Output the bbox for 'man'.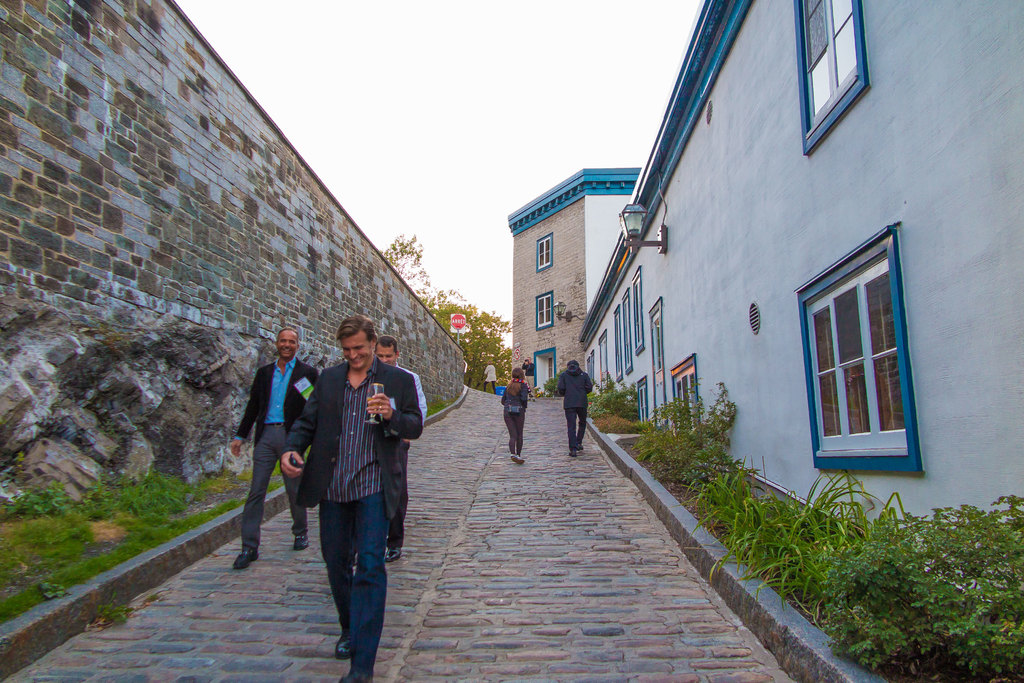
x1=521 y1=357 x2=534 y2=402.
